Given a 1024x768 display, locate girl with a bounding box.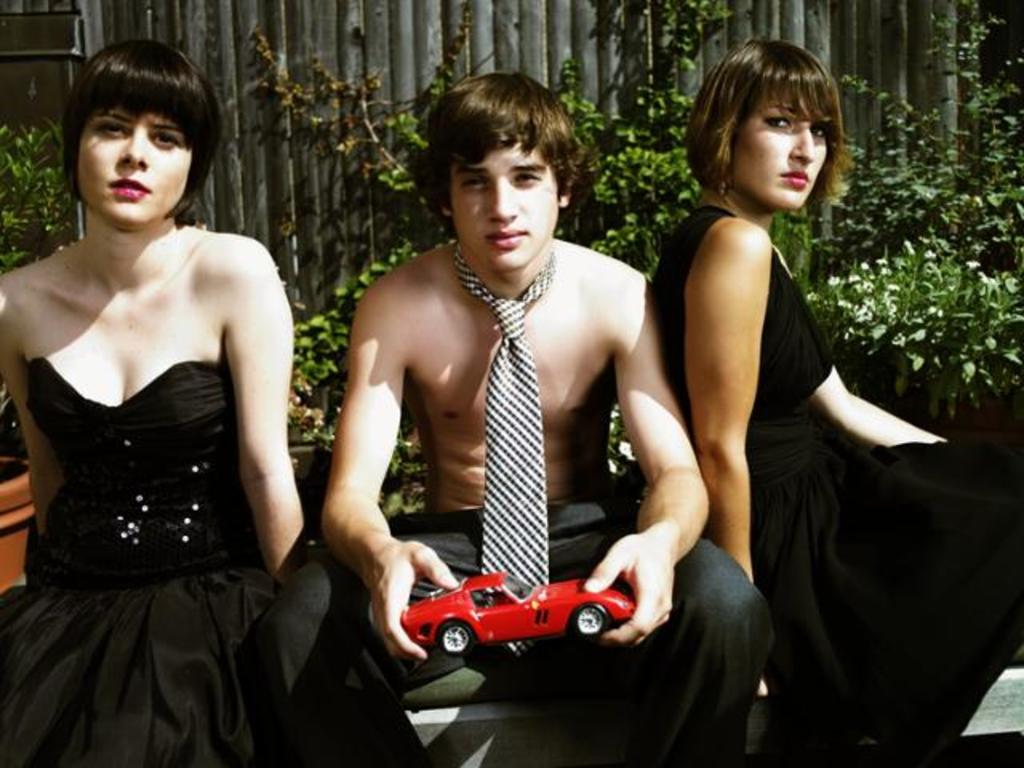
Located: <bbox>650, 40, 1019, 763</bbox>.
